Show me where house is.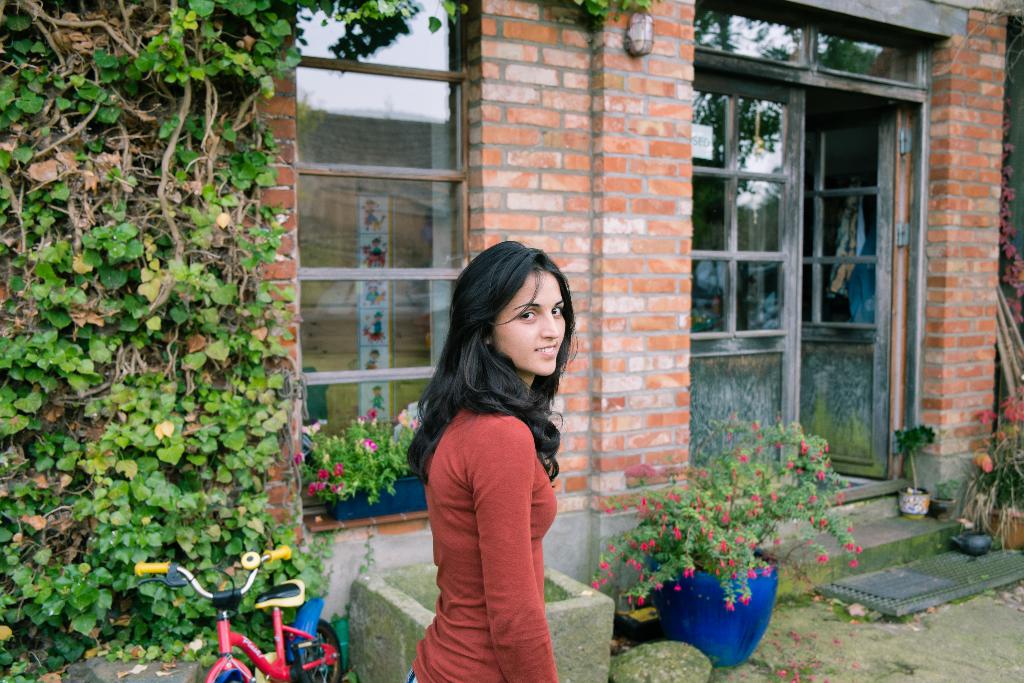
house is at 0, 0, 1001, 596.
